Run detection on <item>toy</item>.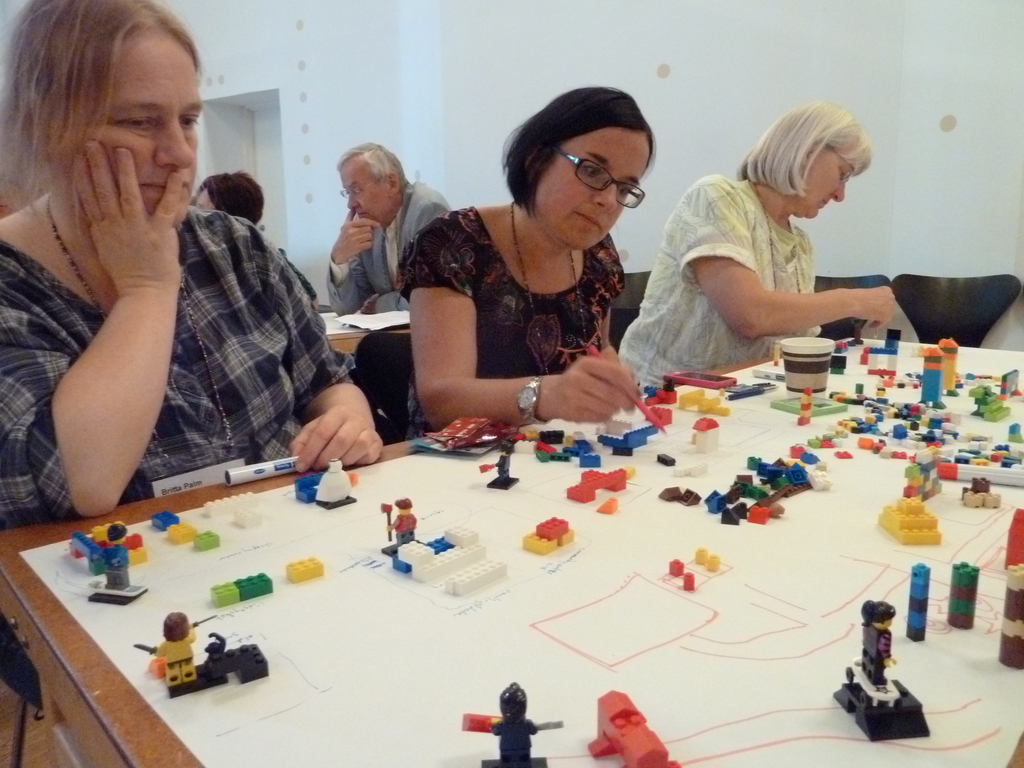
Result: detection(81, 524, 140, 600).
